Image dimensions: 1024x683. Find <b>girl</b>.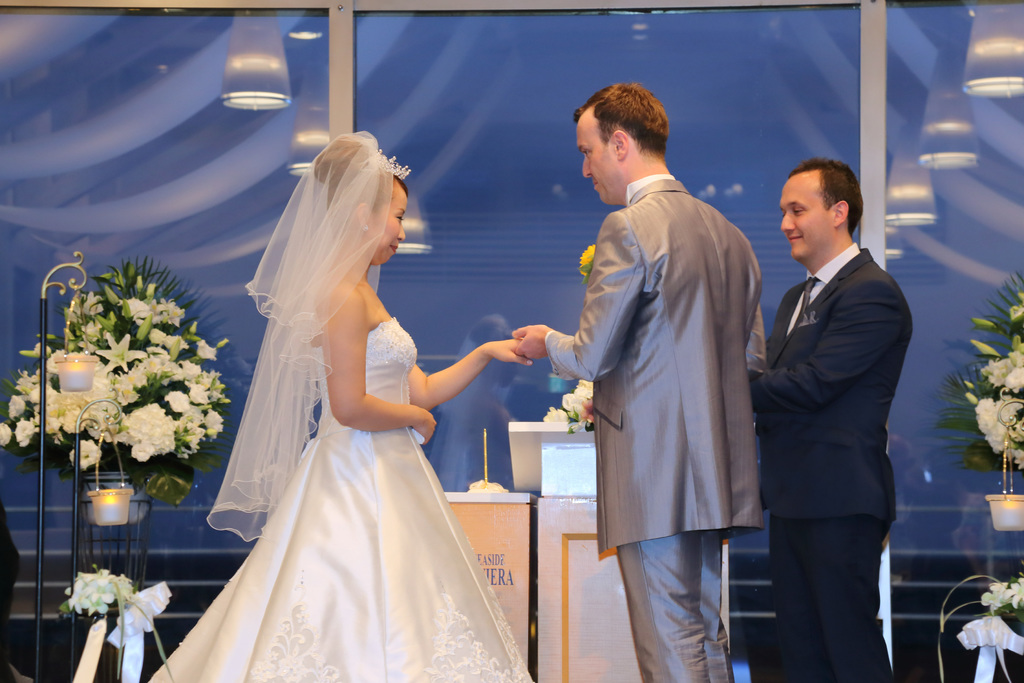
BBox(135, 130, 550, 682).
